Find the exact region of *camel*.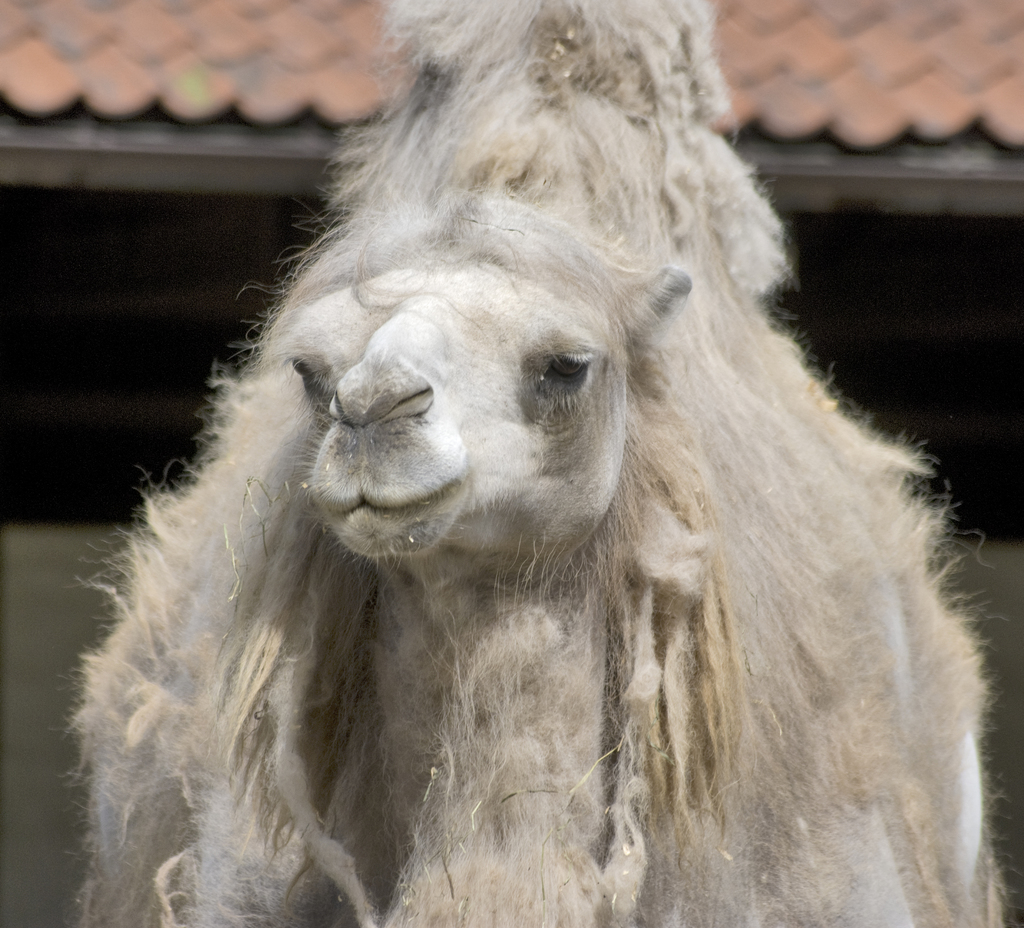
Exact region: [56,0,993,927].
